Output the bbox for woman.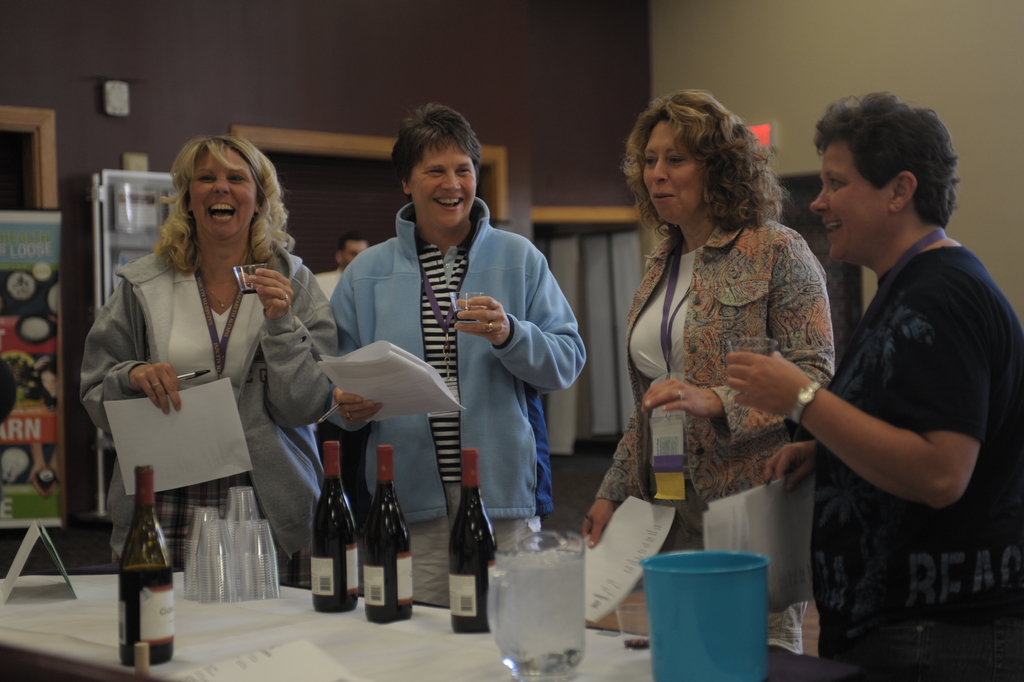
[83, 148, 329, 603].
